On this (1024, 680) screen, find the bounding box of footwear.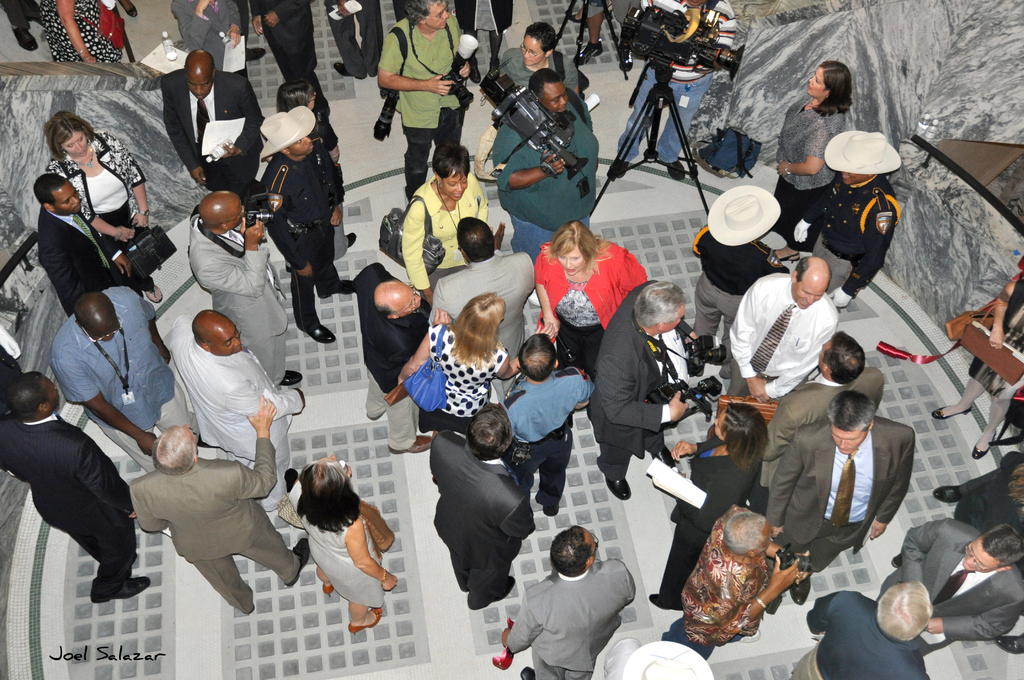
Bounding box: box=[740, 628, 761, 642].
